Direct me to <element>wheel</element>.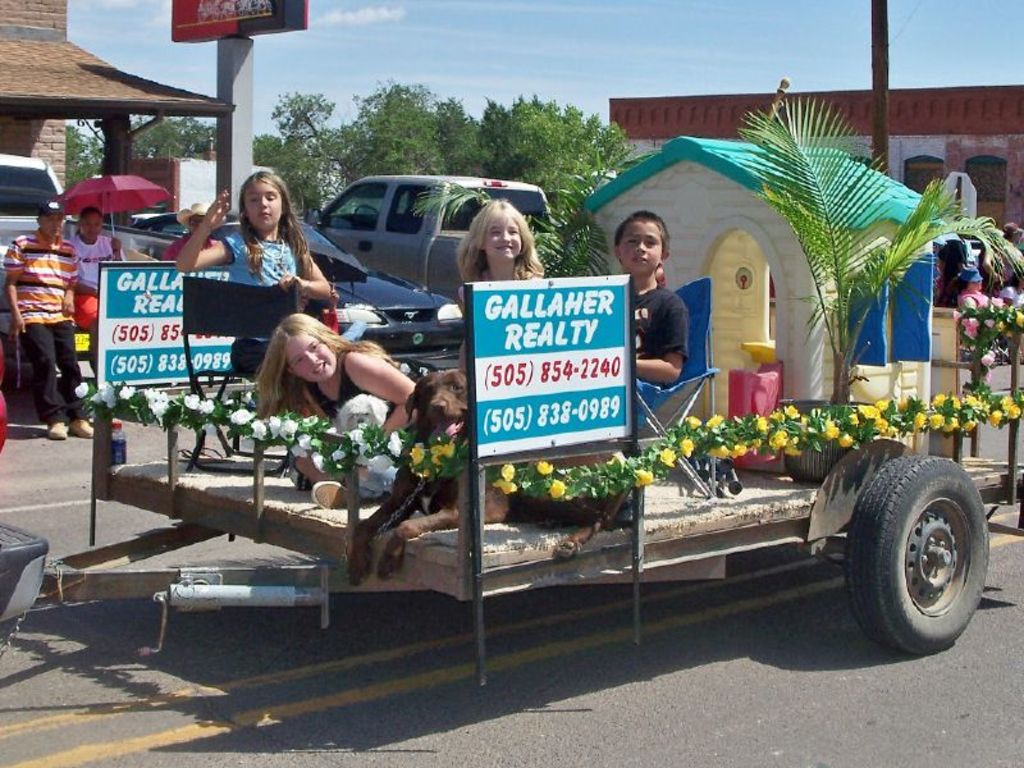
Direction: <box>353,204,379,227</box>.
